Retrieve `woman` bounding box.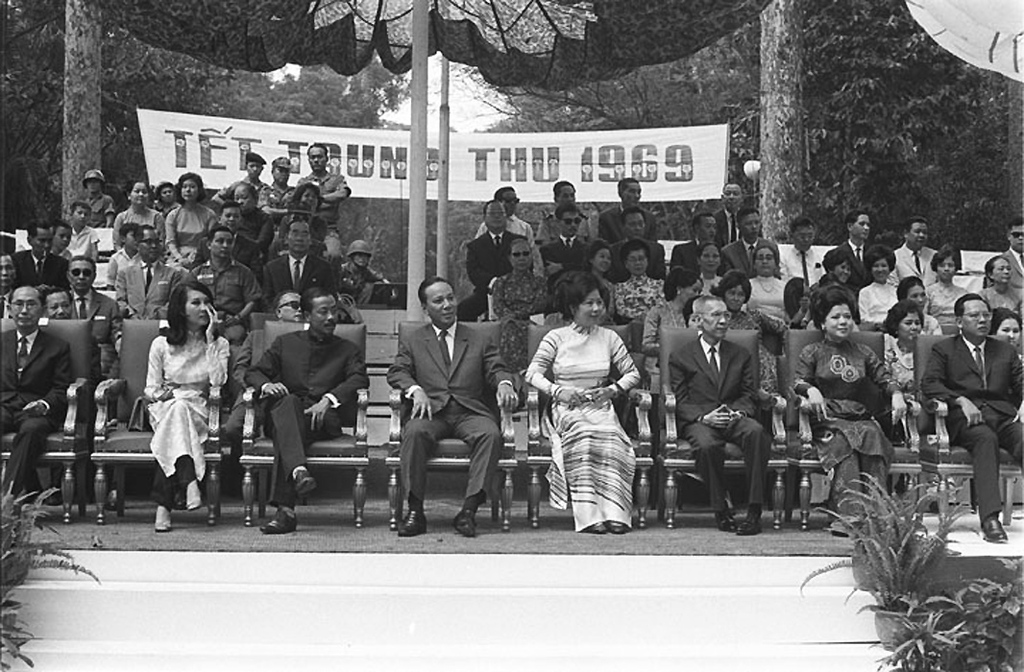
Bounding box: BBox(719, 269, 792, 404).
